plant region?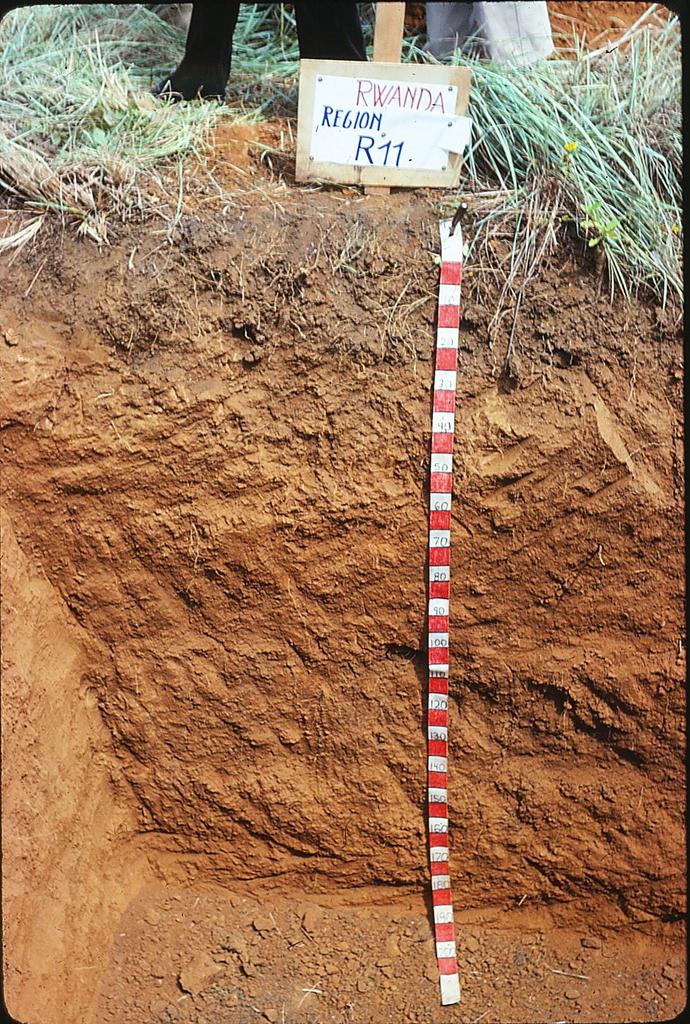
box=[418, 0, 689, 347]
